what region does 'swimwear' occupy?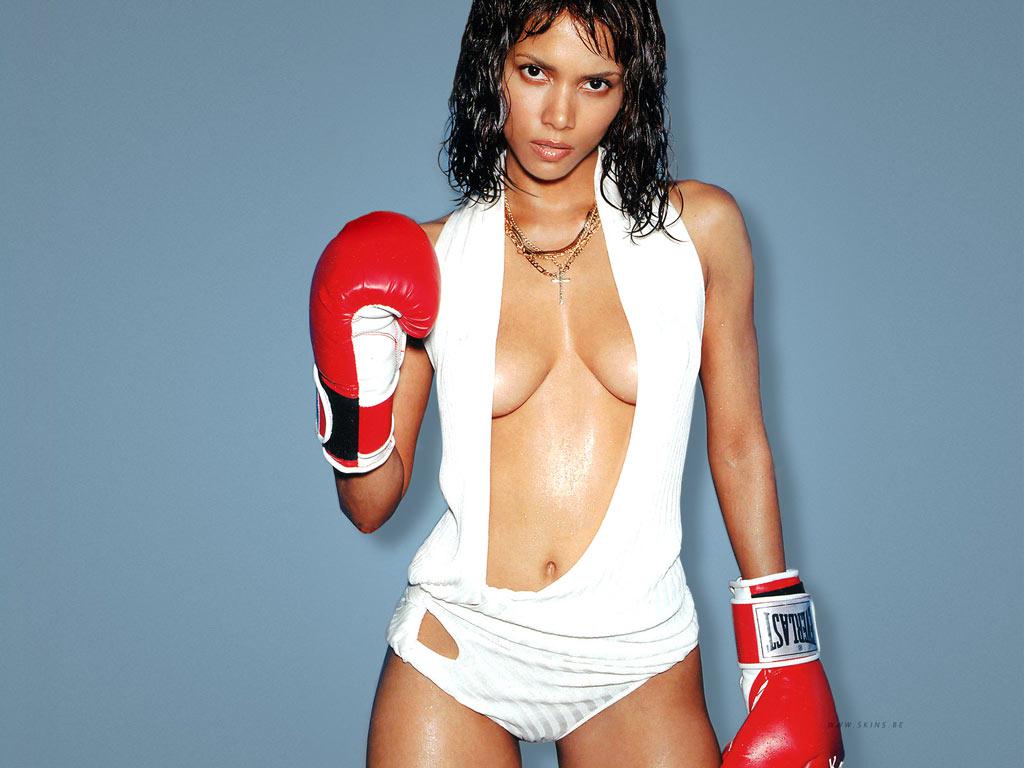
383/136/706/750.
